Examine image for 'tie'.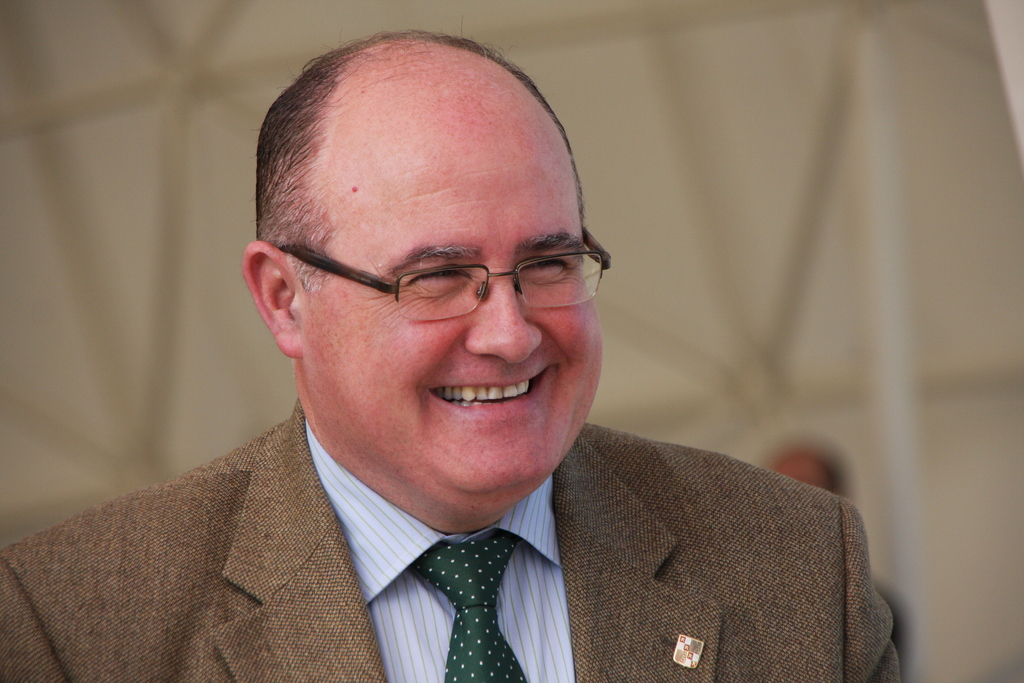
Examination result: box(399, 532, 542, 682).
